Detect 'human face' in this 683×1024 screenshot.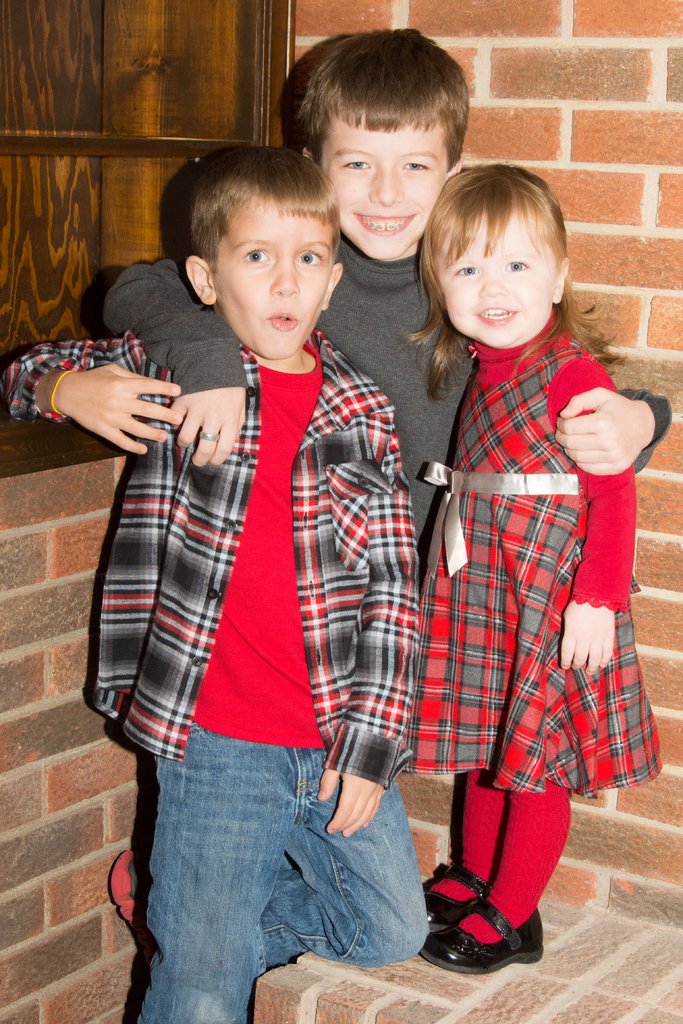
Detection: 213 202 327 348.
